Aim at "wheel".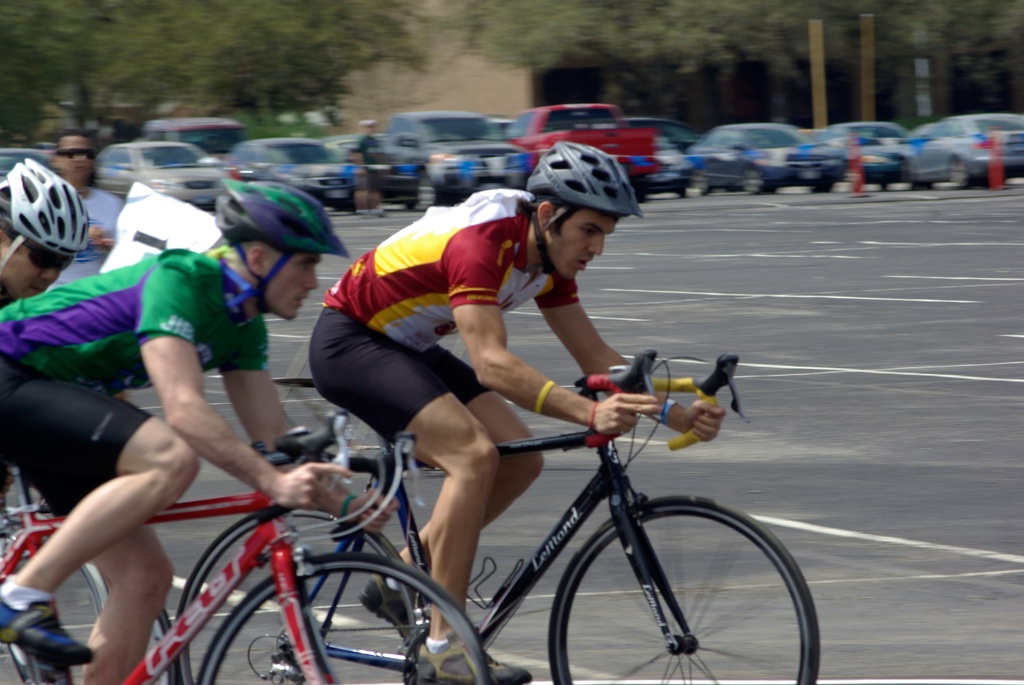
Aimed at 173:505:416:684.
